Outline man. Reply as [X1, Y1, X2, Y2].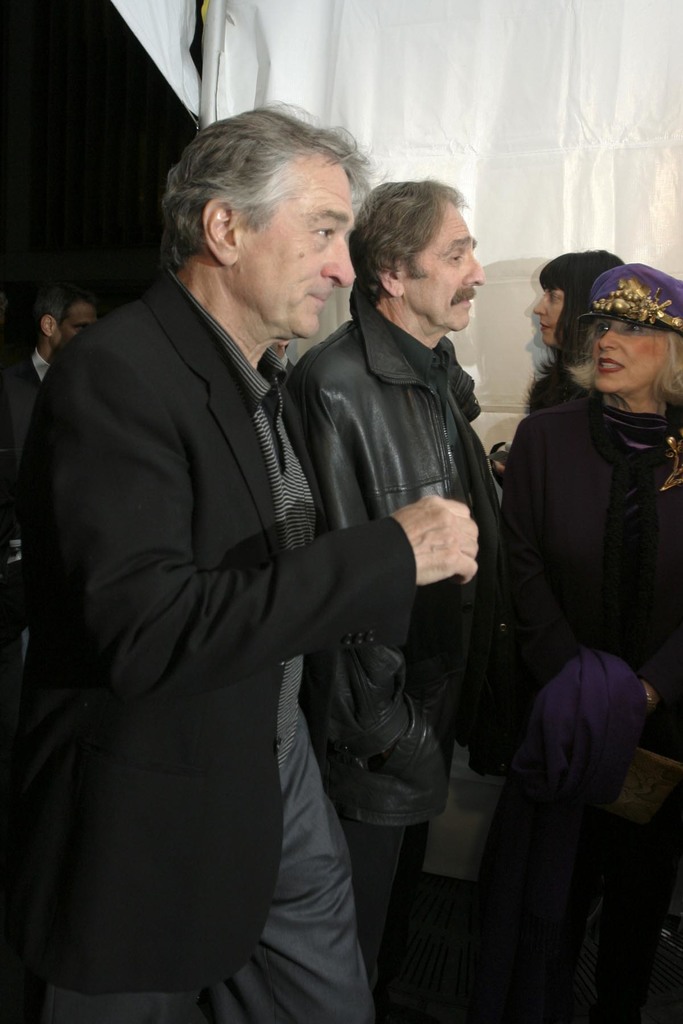
[284, 176, 500, 1023].
